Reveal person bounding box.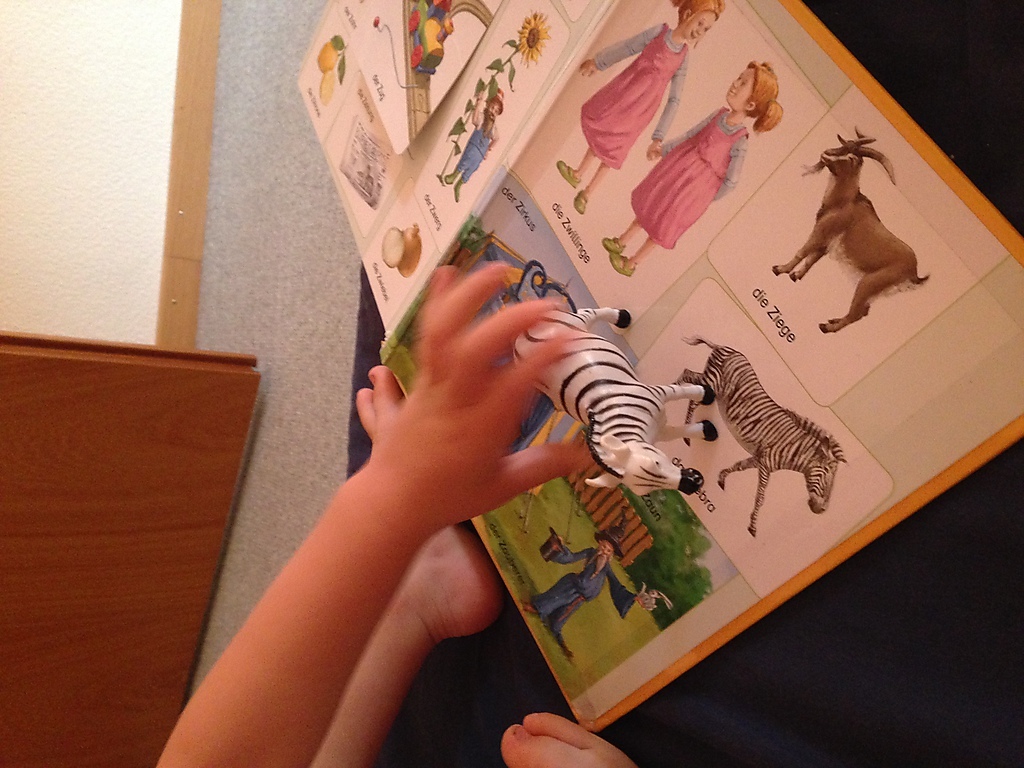
Revealed: Rect(443, 88, 504, 202).
